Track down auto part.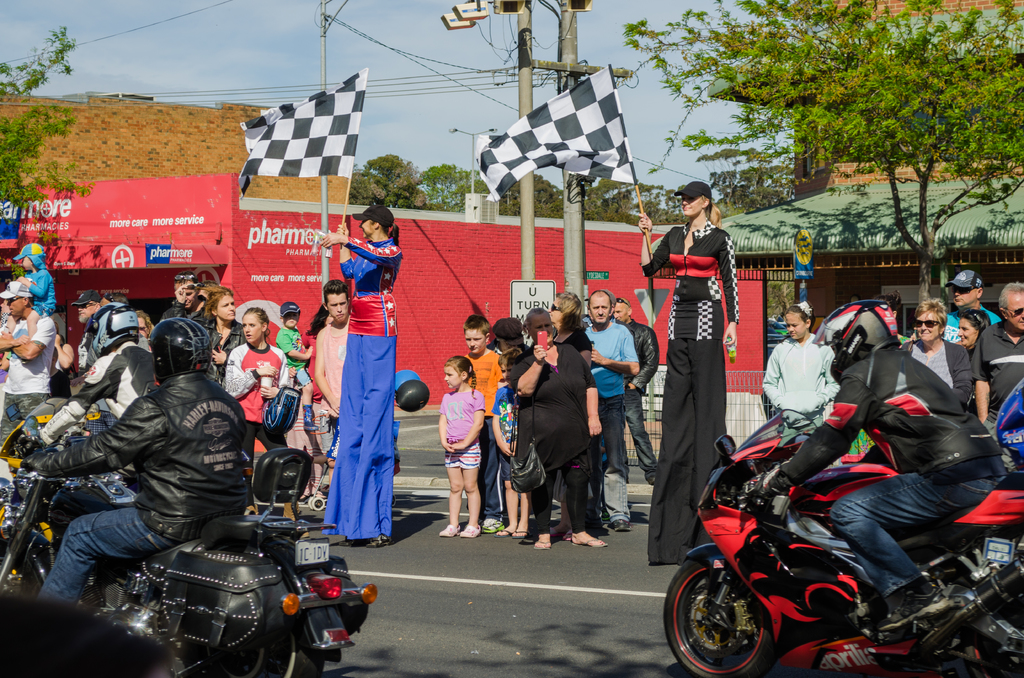
Tracked to select_region(0, 538, 51, 596).
